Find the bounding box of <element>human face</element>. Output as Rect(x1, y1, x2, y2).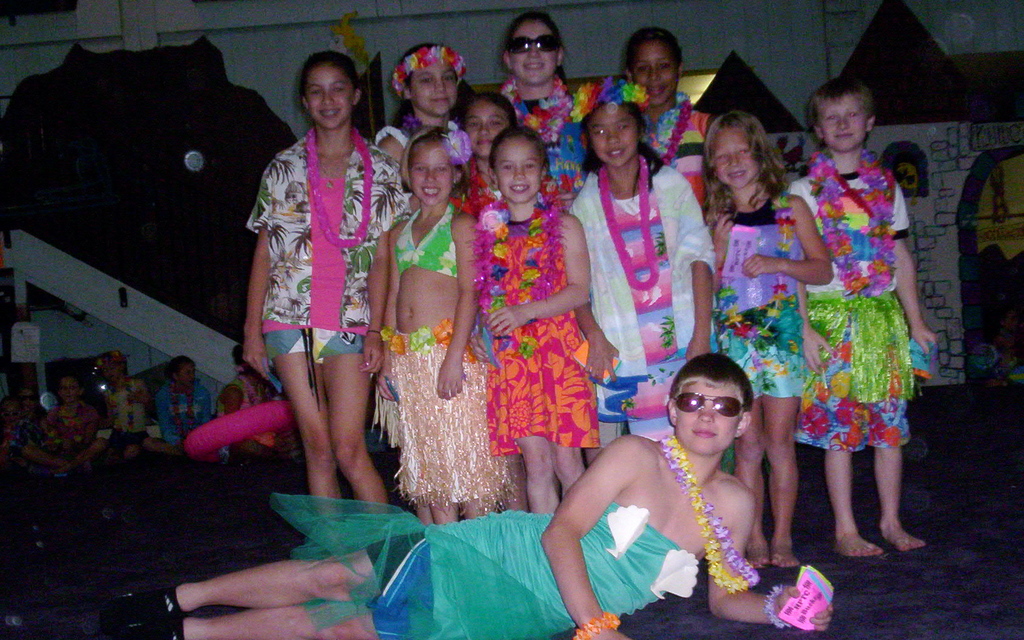
Rect(470, 97, 508, 156).
